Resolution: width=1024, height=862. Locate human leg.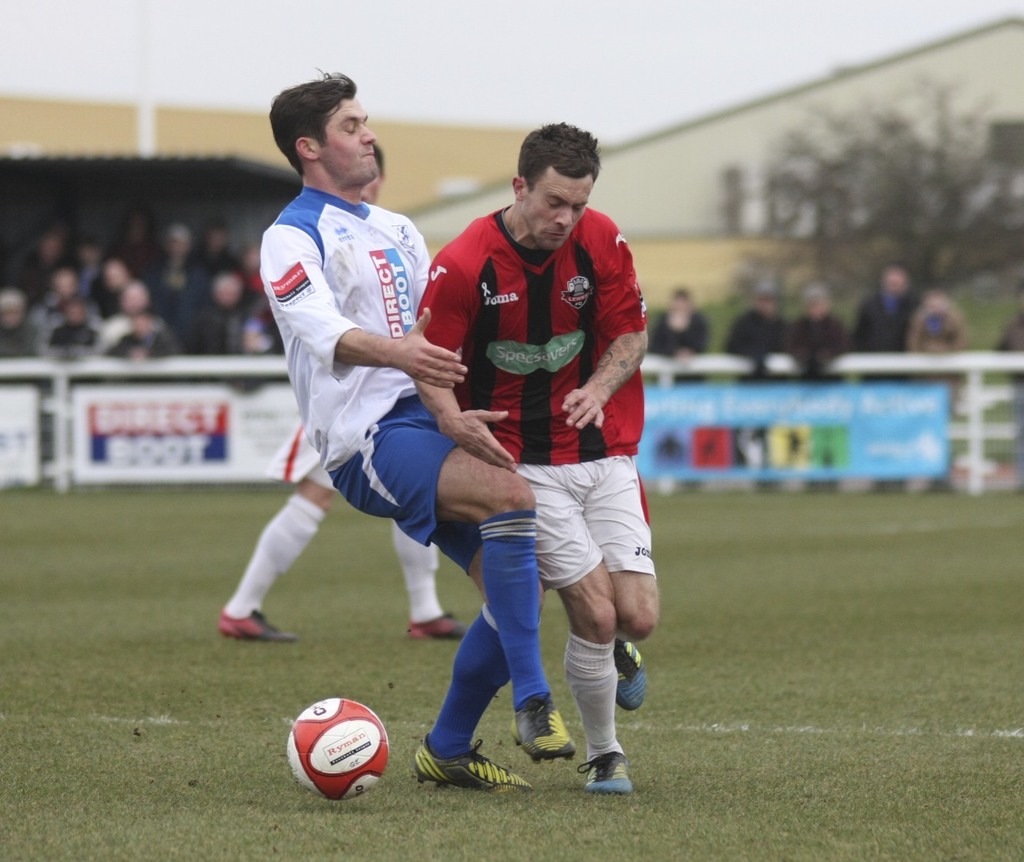
x1=577, y1=454, x2=663, y2=714.
